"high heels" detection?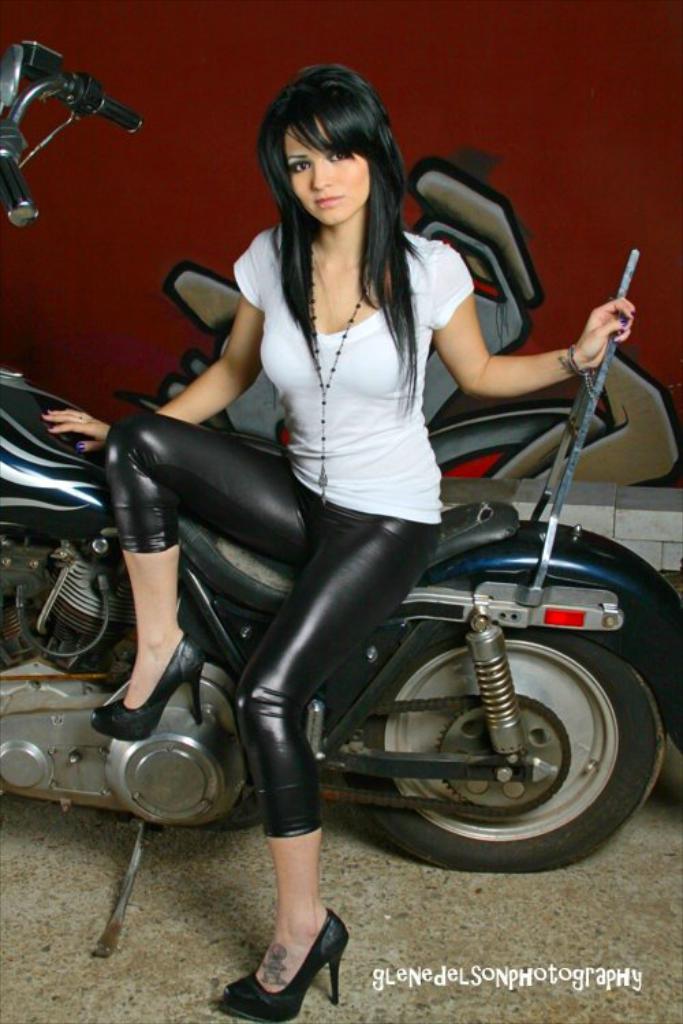
x1=92 y1=639 x2=201 y2=745
